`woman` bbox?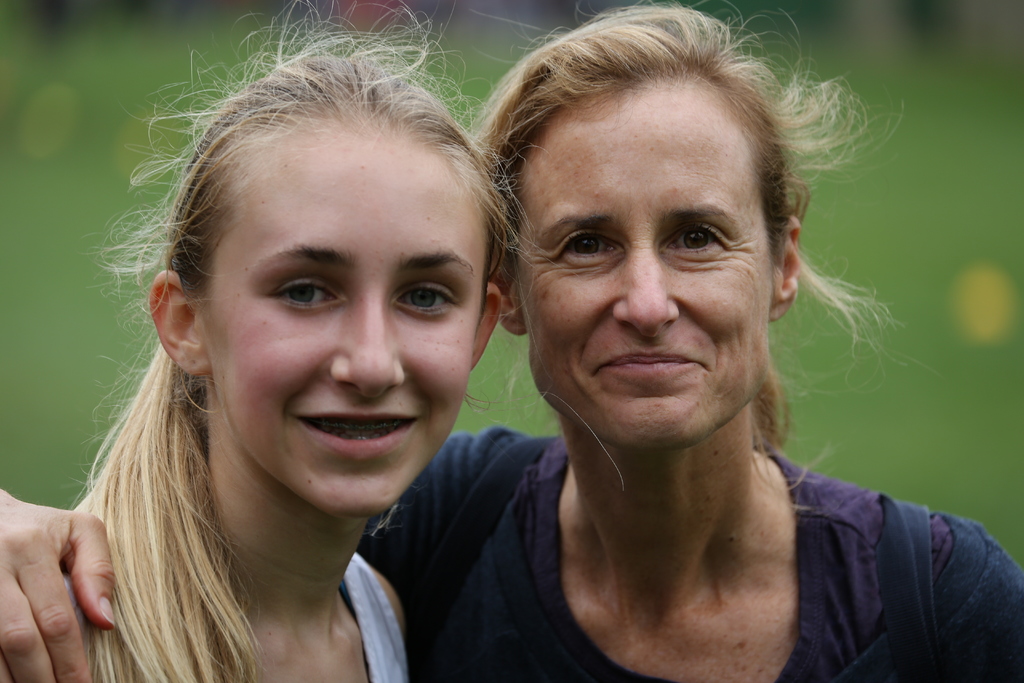
(0,0,536,682)
